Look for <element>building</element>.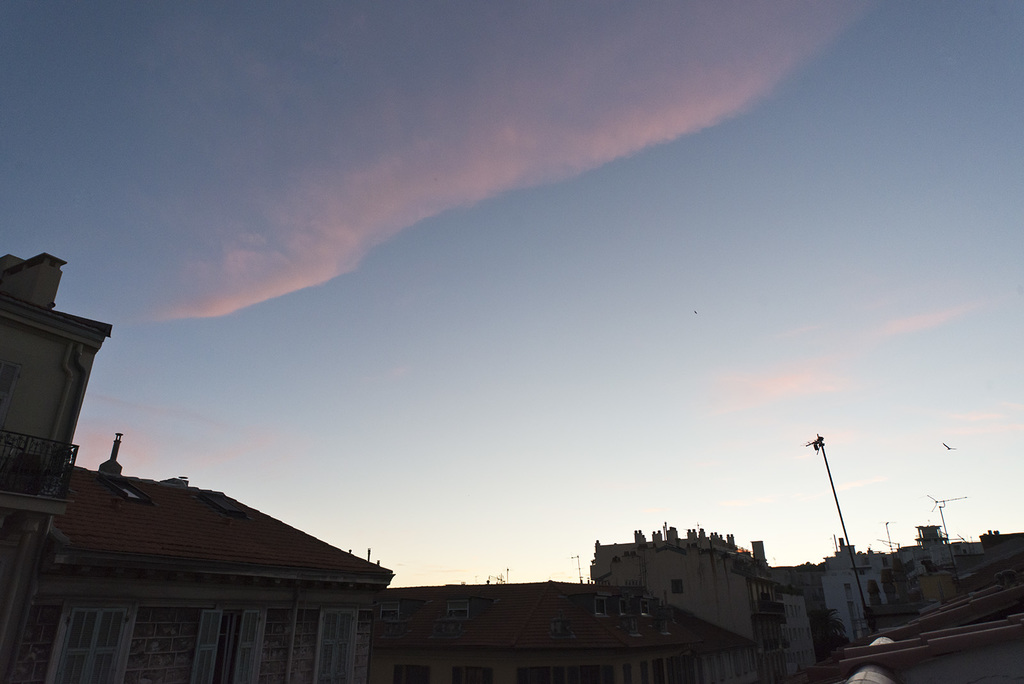
Found: (x1=0, y1=248, x2=117, y2=683).
